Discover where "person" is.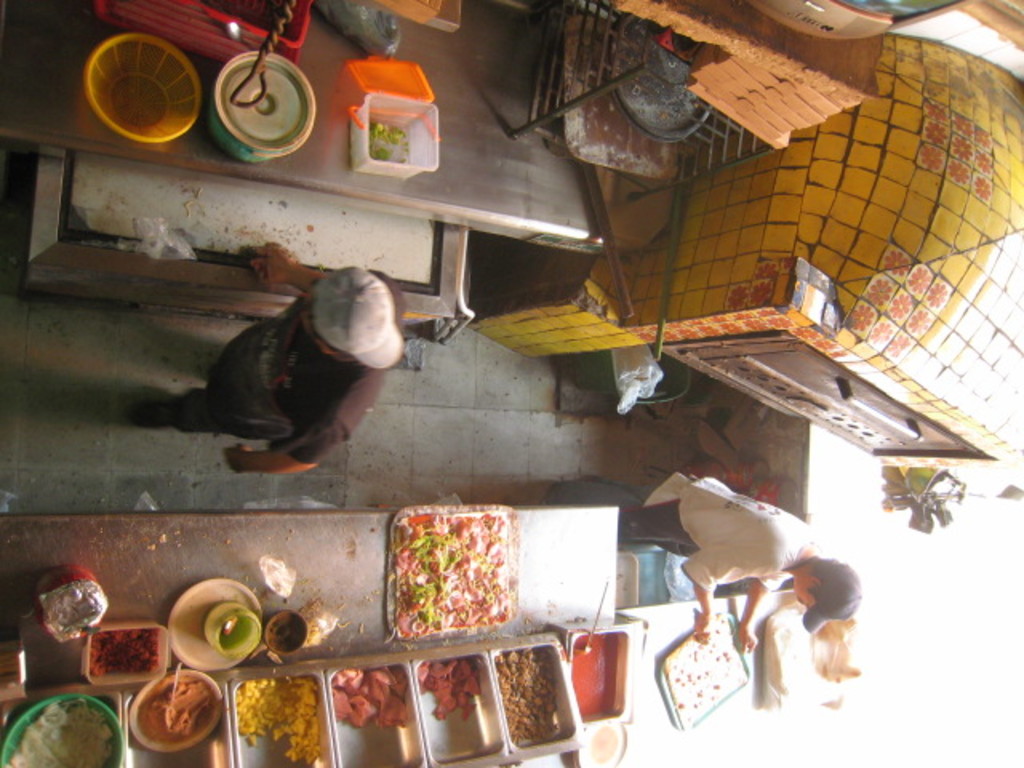
Discovered at bbox=[168, 219, 424, 501].
